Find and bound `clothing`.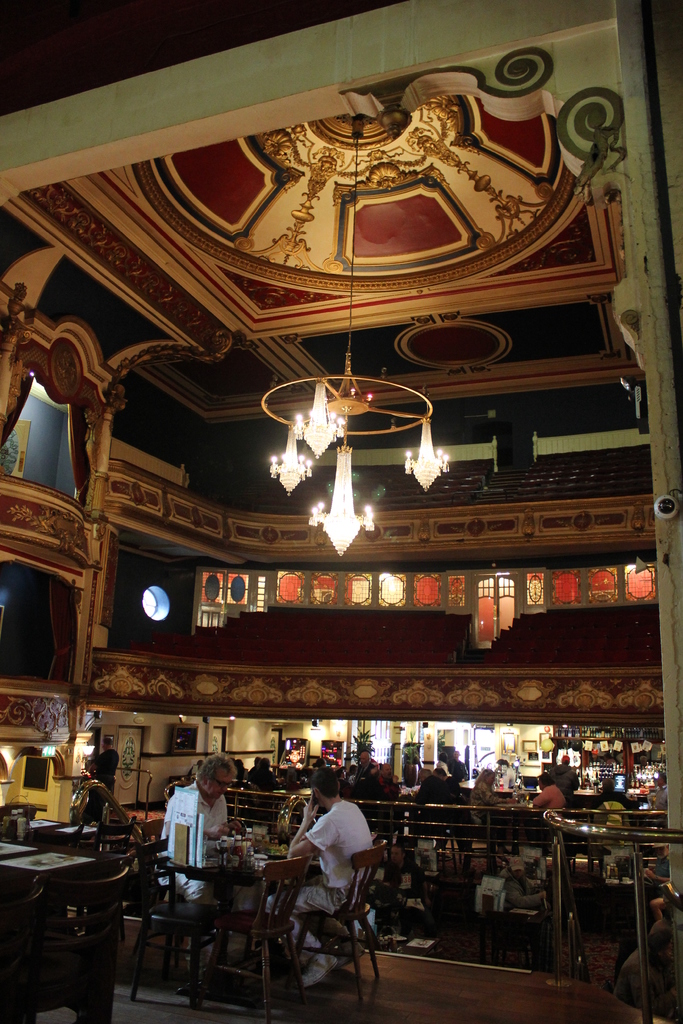
Bound: box(283, 820, 377, 964).
